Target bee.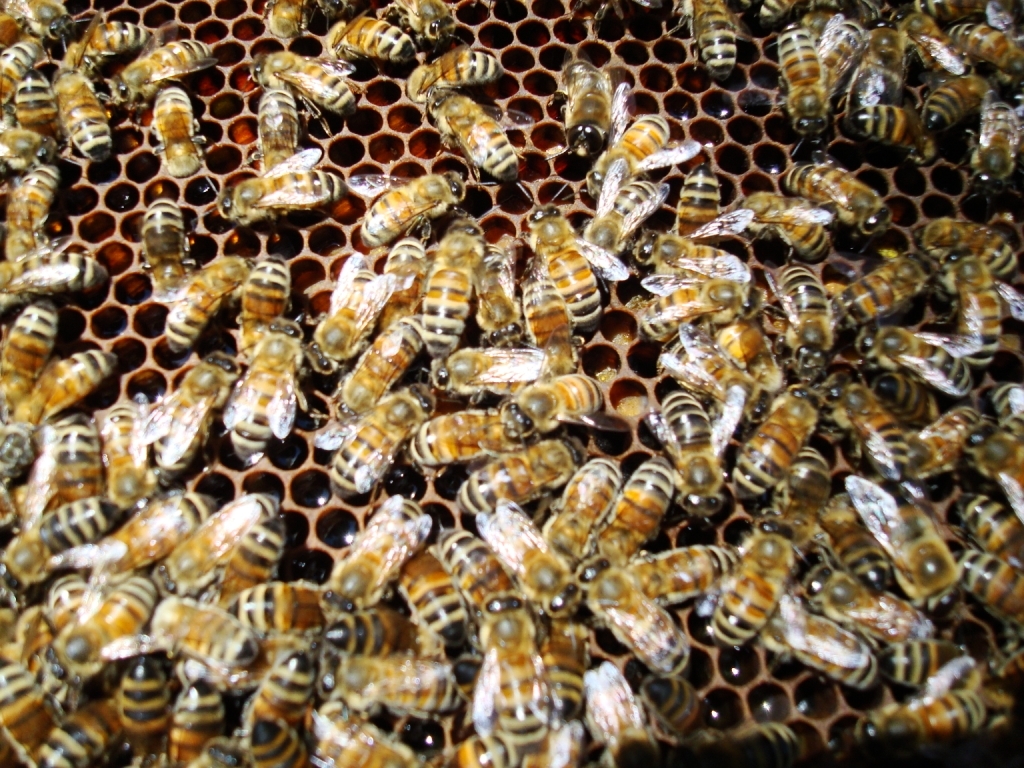
Target region: bbox=[893, 215, 1020, 278].
